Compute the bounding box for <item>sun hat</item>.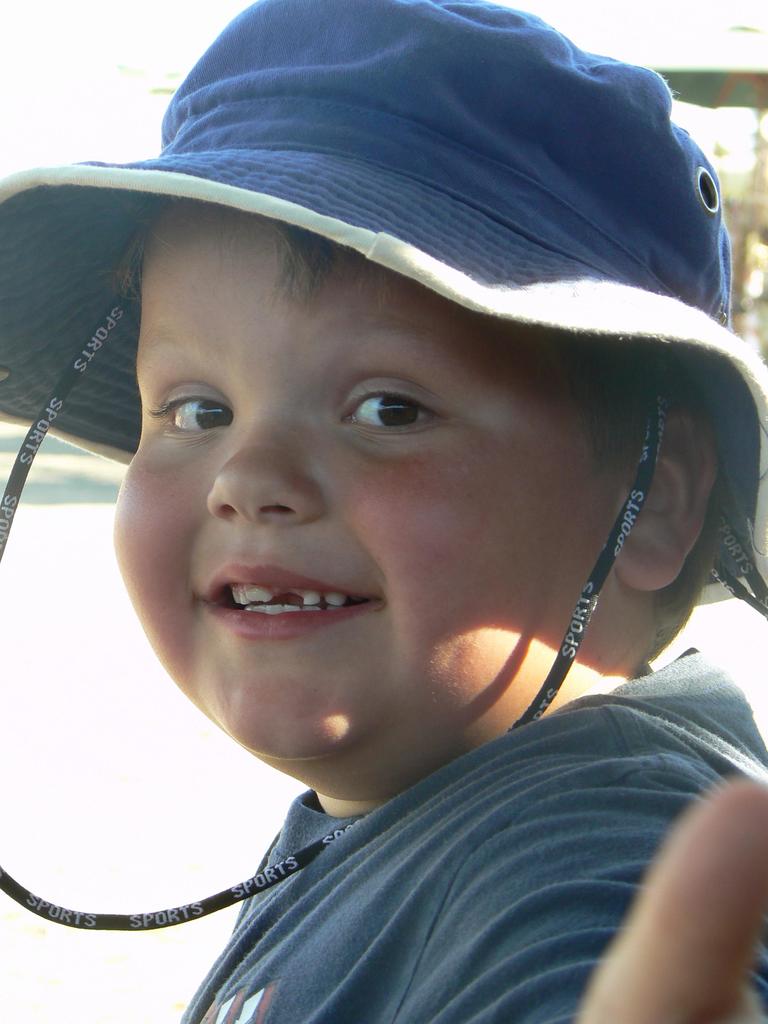
crop(0, 0, 767, 933).
